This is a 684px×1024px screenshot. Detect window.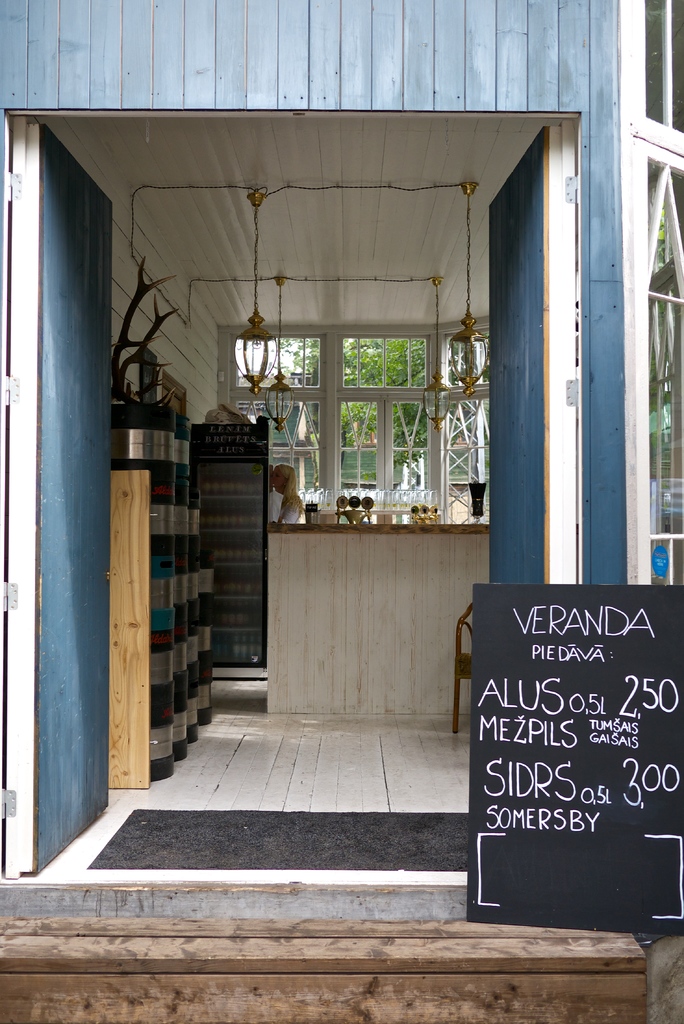
Rect(640, 0, 683, 128).
